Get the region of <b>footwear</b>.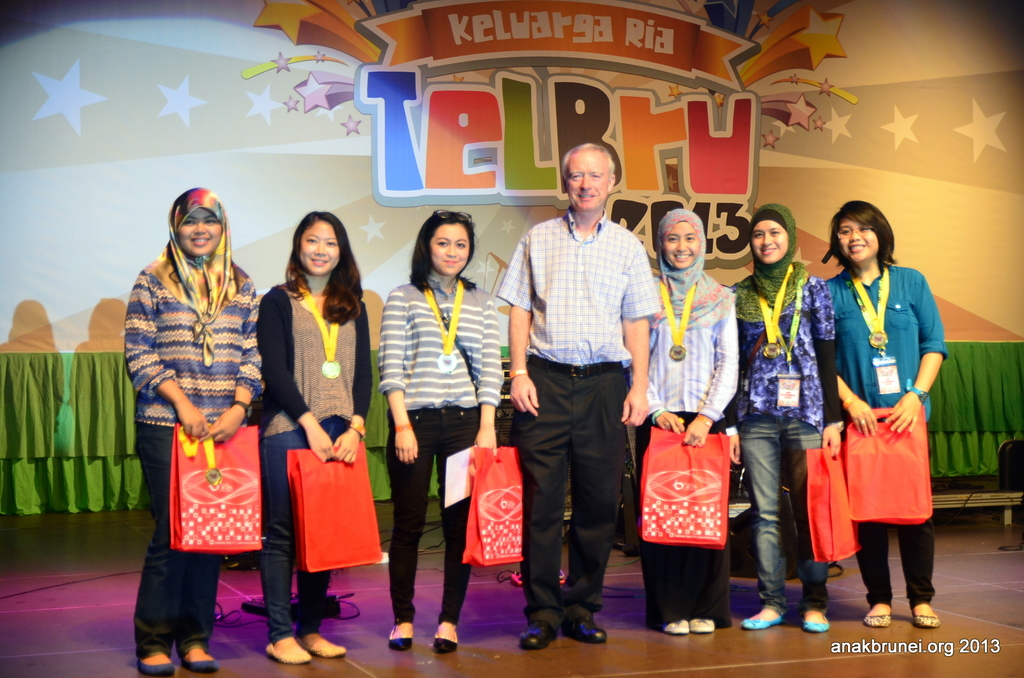
x1=806, y1=611, x2=831, y2=633.
